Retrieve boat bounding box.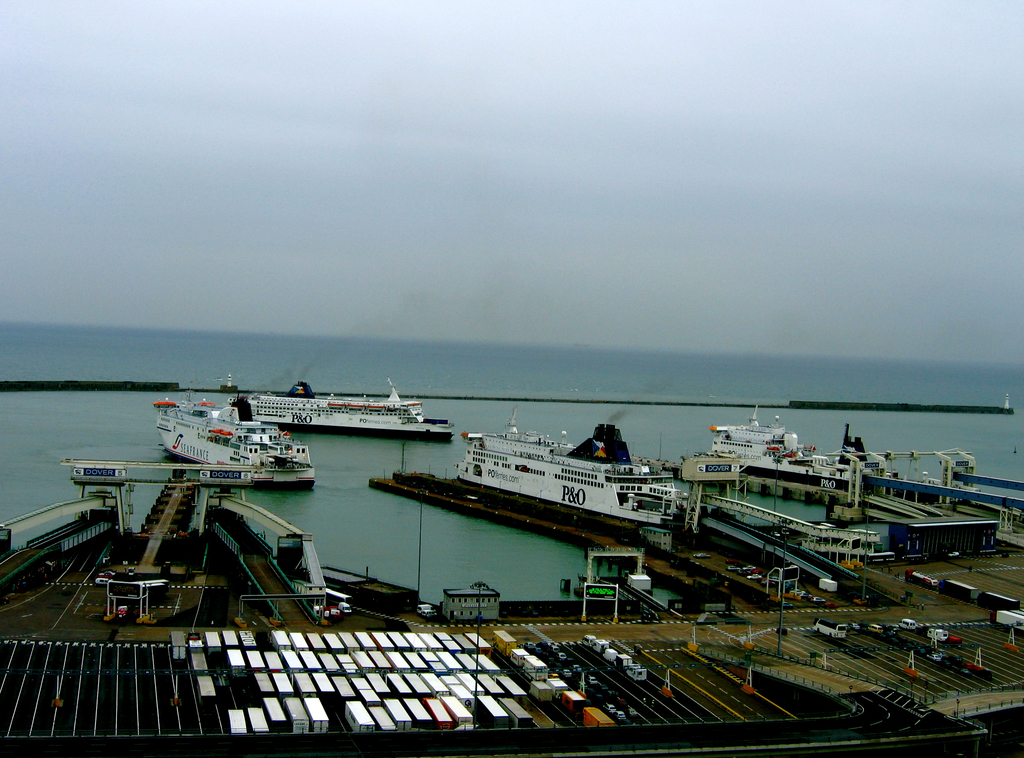
Bounding box: select_region(154, 392, 312, 486).
